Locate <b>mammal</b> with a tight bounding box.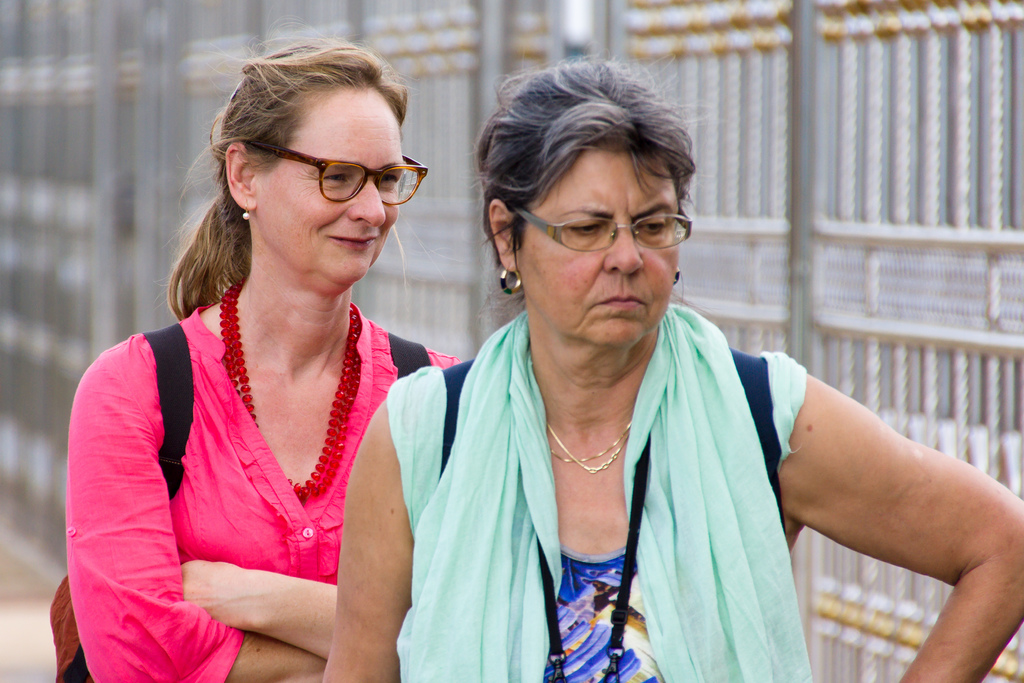
locate(322, 60, 1023, 682).
